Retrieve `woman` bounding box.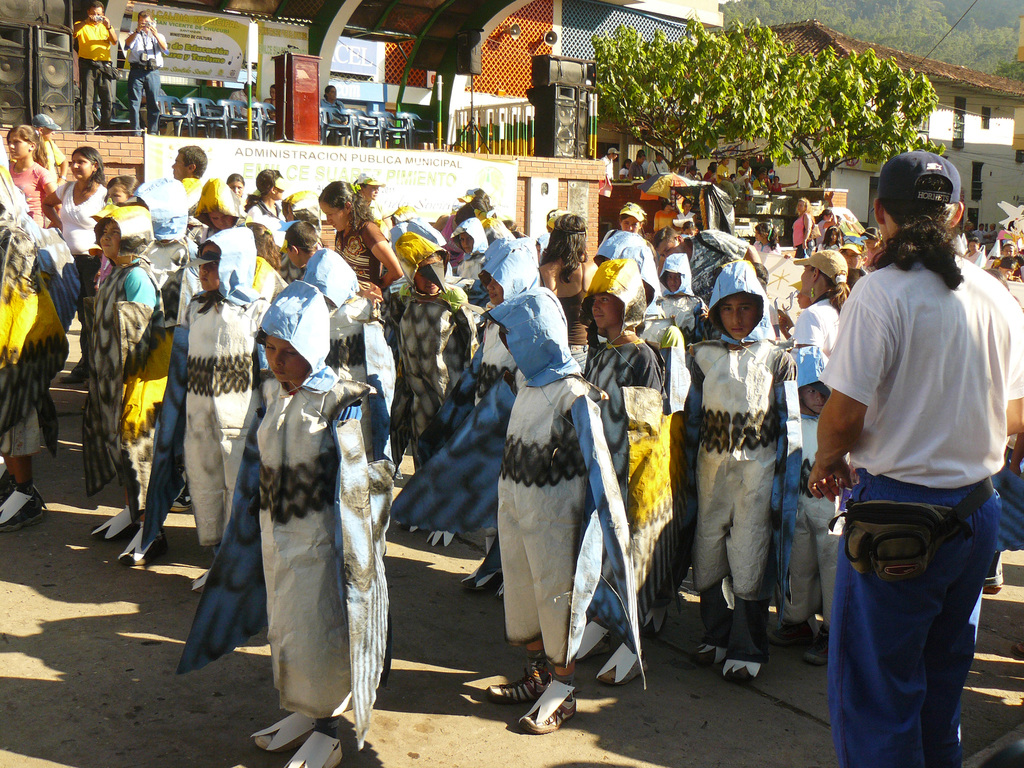
Bounding box: 3 124 56 227.
